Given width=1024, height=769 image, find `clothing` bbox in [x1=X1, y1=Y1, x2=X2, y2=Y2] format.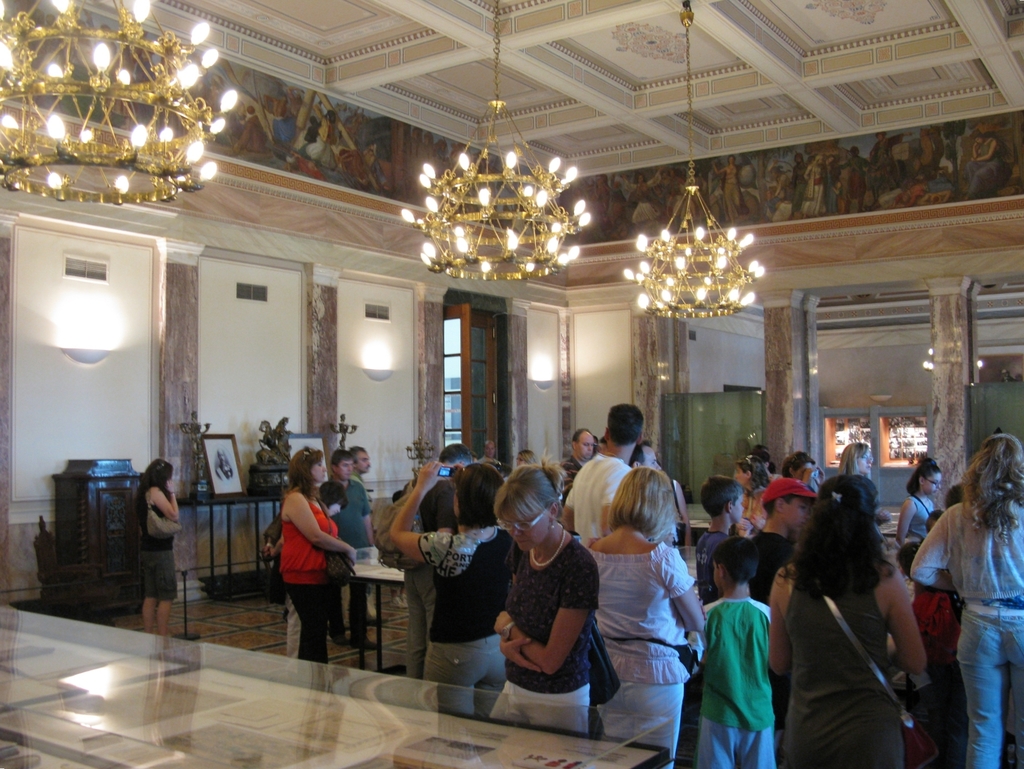
[x1=592, y1=541, x2=715, y2=757].
